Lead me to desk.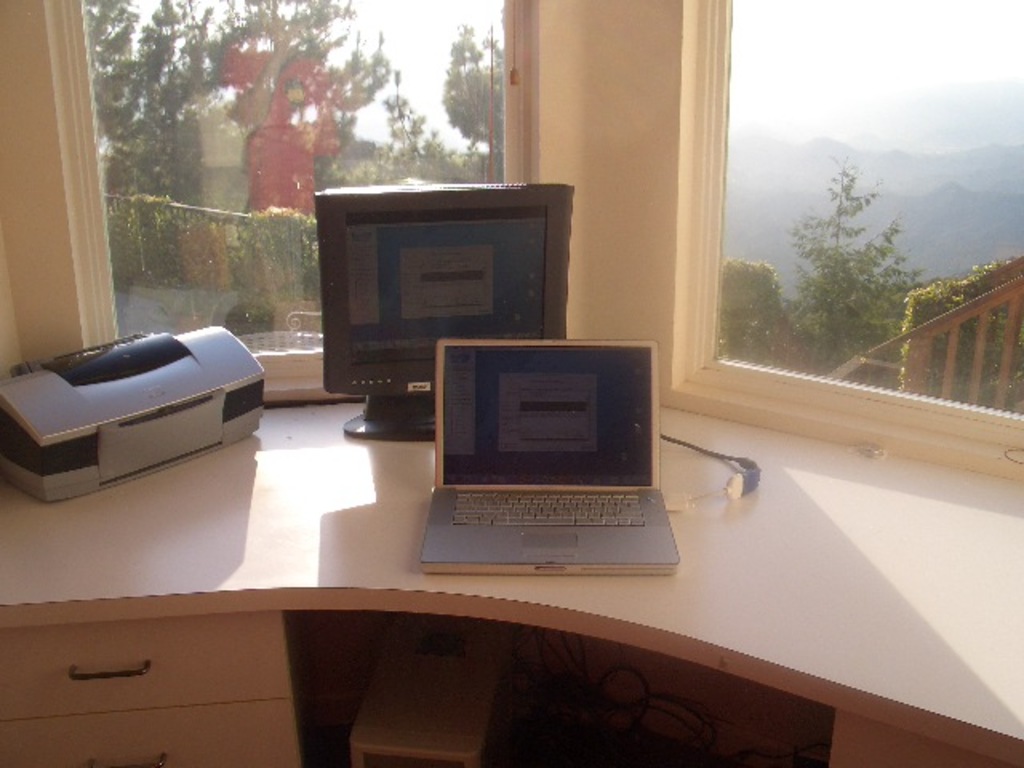
Lead to box(0, 405, 1022, 766).
